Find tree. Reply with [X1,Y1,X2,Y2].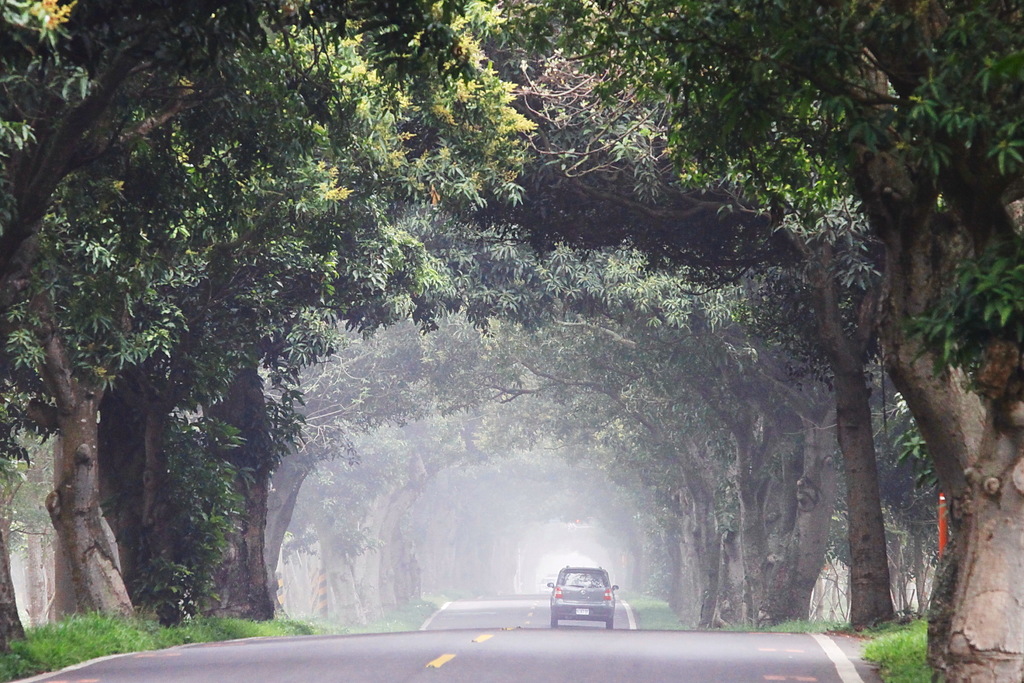
[506,242,783,639].
